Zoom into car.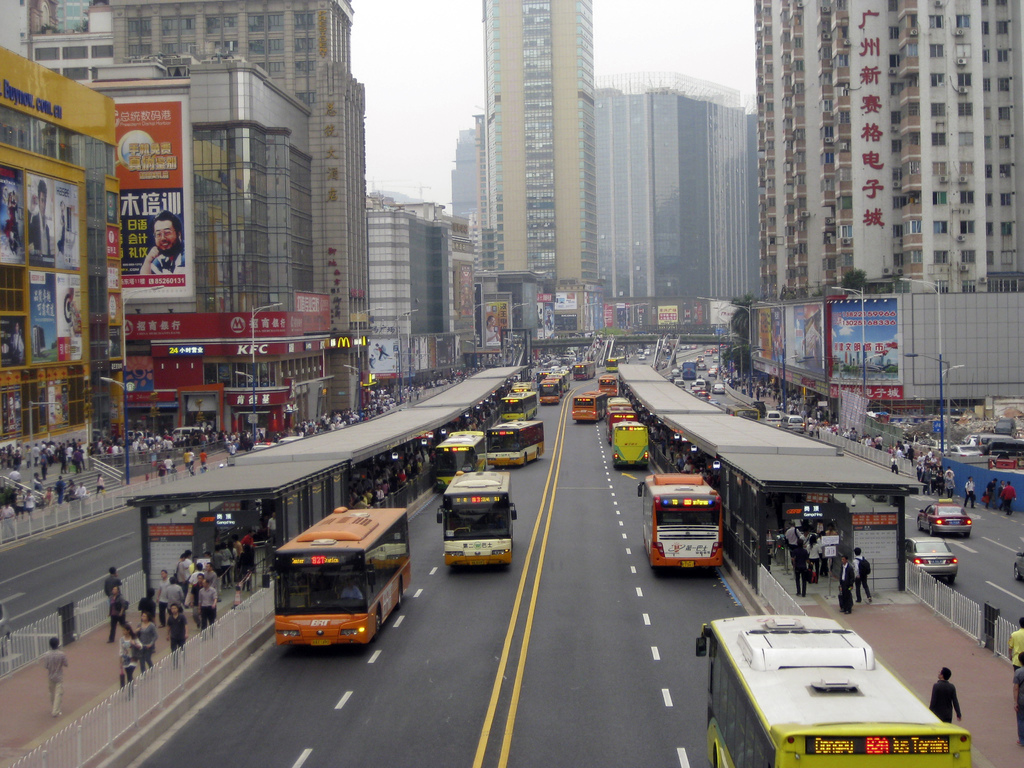
Zoom target: detection(920, 497, 972, 532).
